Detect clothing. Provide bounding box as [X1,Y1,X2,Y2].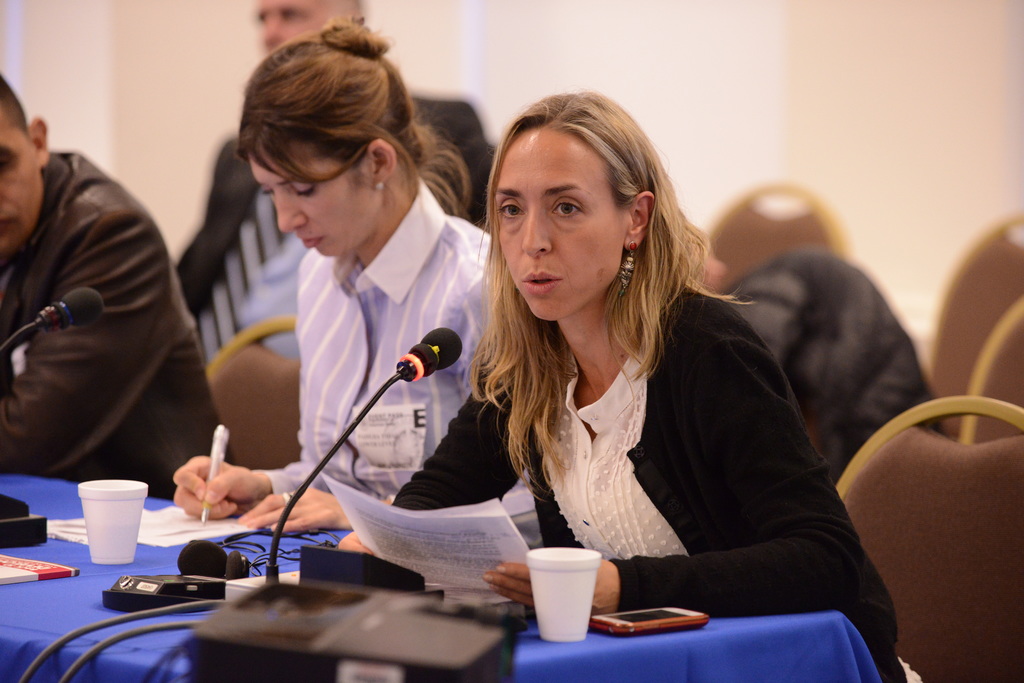
[257,190,525,554].
